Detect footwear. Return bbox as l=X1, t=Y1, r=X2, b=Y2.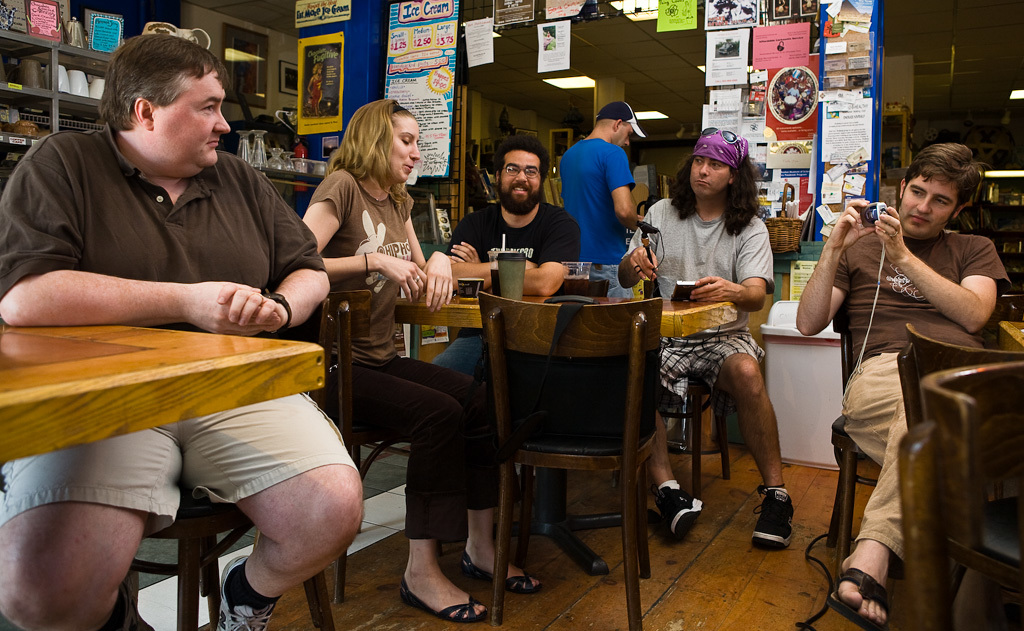
l=464, t=550, r=540, b=592.
